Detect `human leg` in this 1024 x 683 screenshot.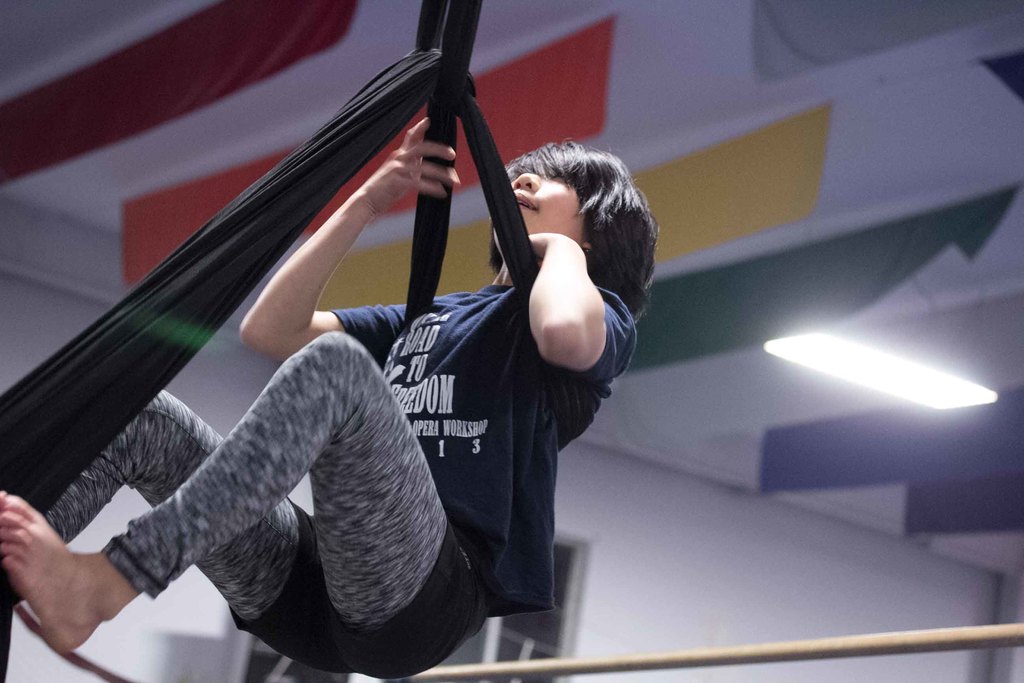
Detection: detection(7, 335, 503, 682).
